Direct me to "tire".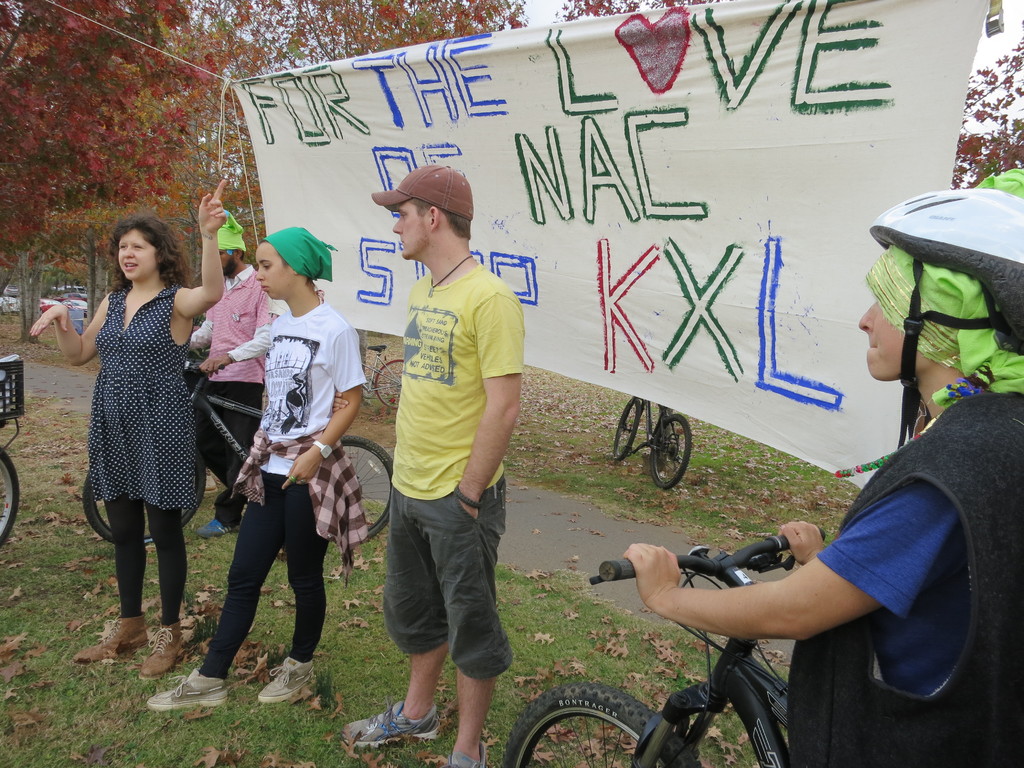
Direction: bbox=[646, 413, 697, 497].
